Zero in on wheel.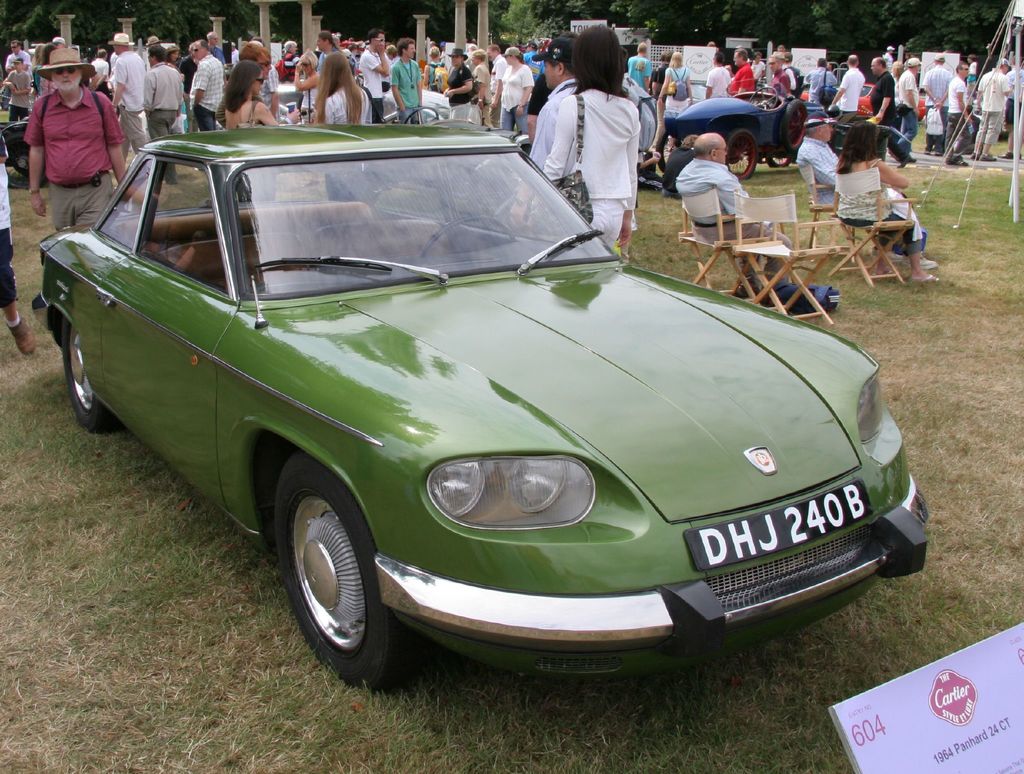
Zeroed in: 764 154 795 163.
